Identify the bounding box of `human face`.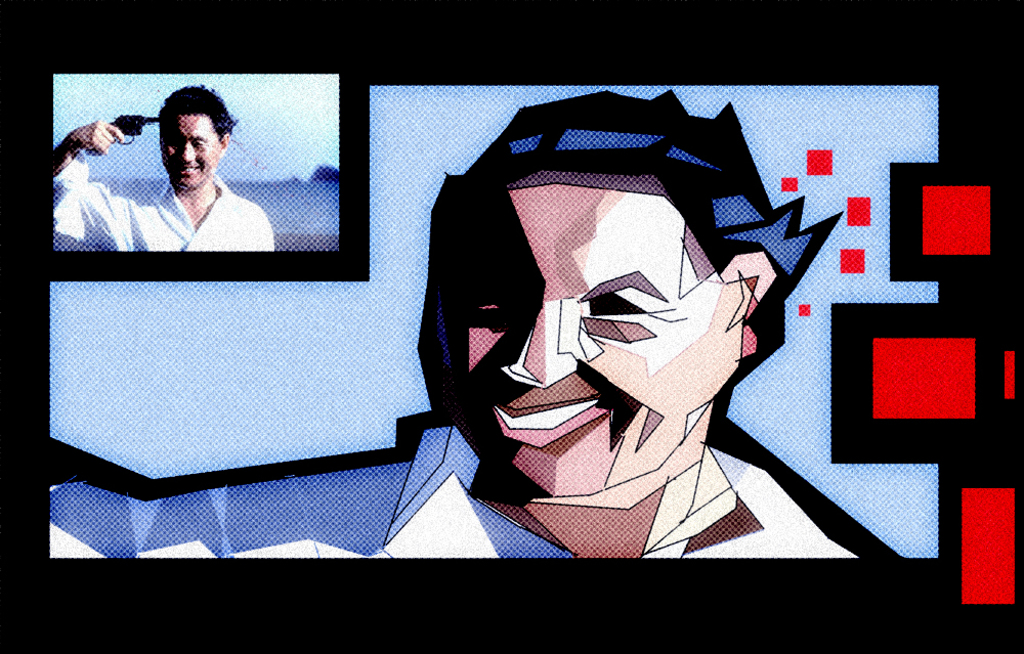
<bbox>161, 112, 222, 188</bbox>.
